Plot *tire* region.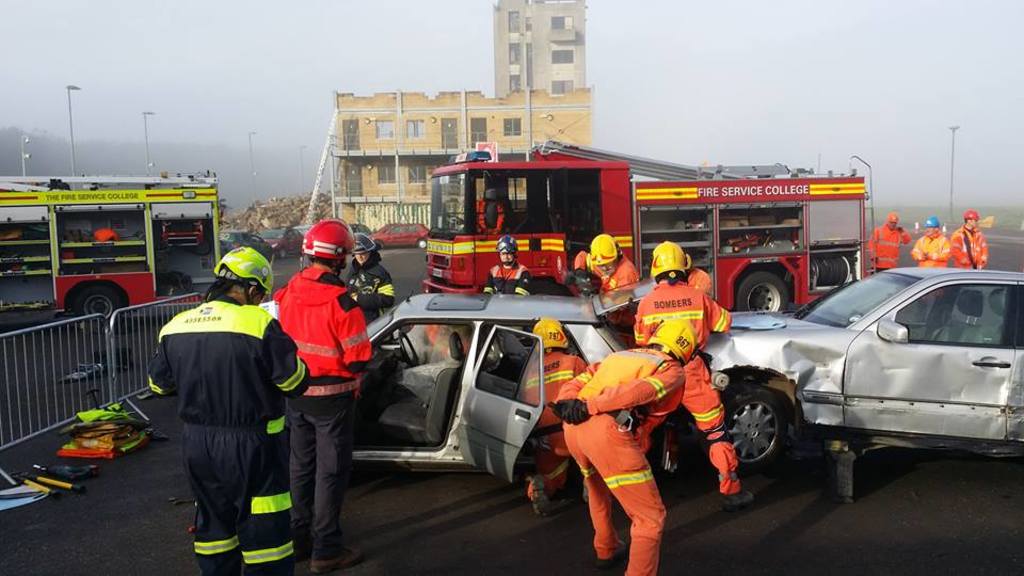
Plotted at x1=737 y1=269 x2=796 y2=314.
